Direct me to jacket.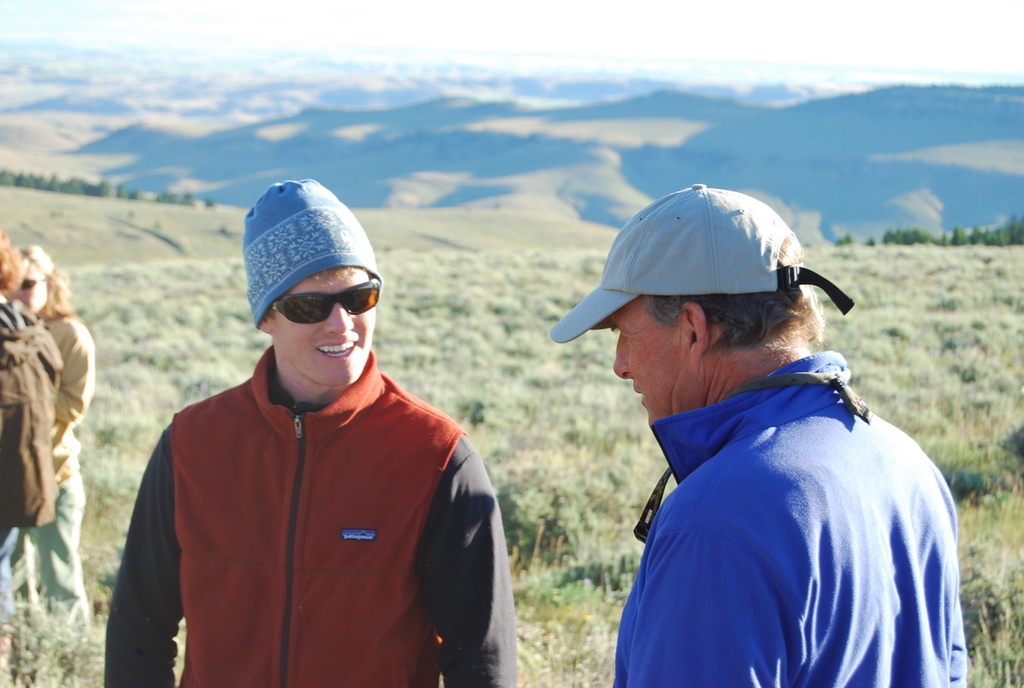
Direction: 624,350,959,687.
